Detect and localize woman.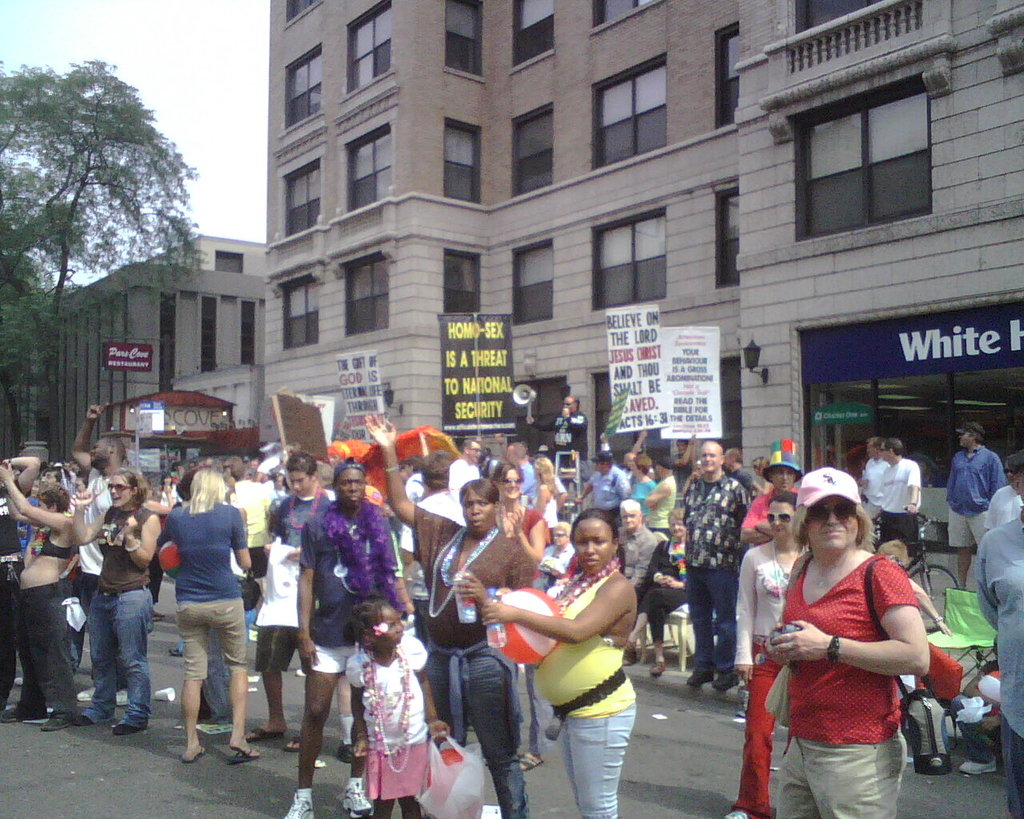
Localized at select_region(724, 487, 814, 818).
